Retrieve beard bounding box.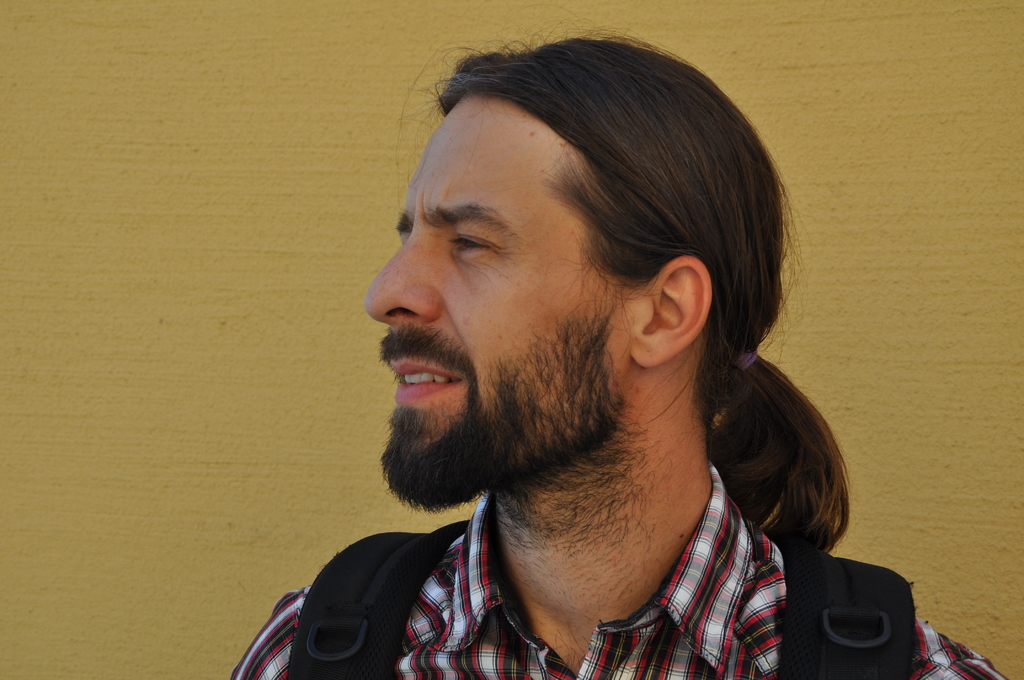
Bounding box: bbox(378, 313, 660, 547).
